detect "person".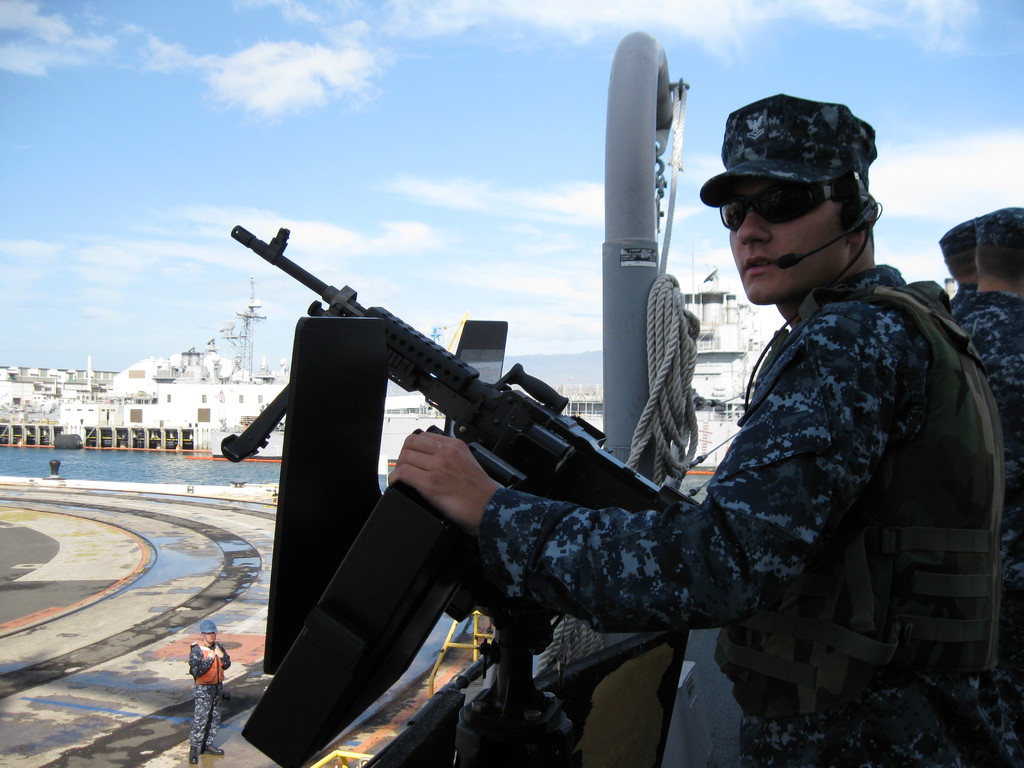
Detected at 949, 208, 1023, 389.
